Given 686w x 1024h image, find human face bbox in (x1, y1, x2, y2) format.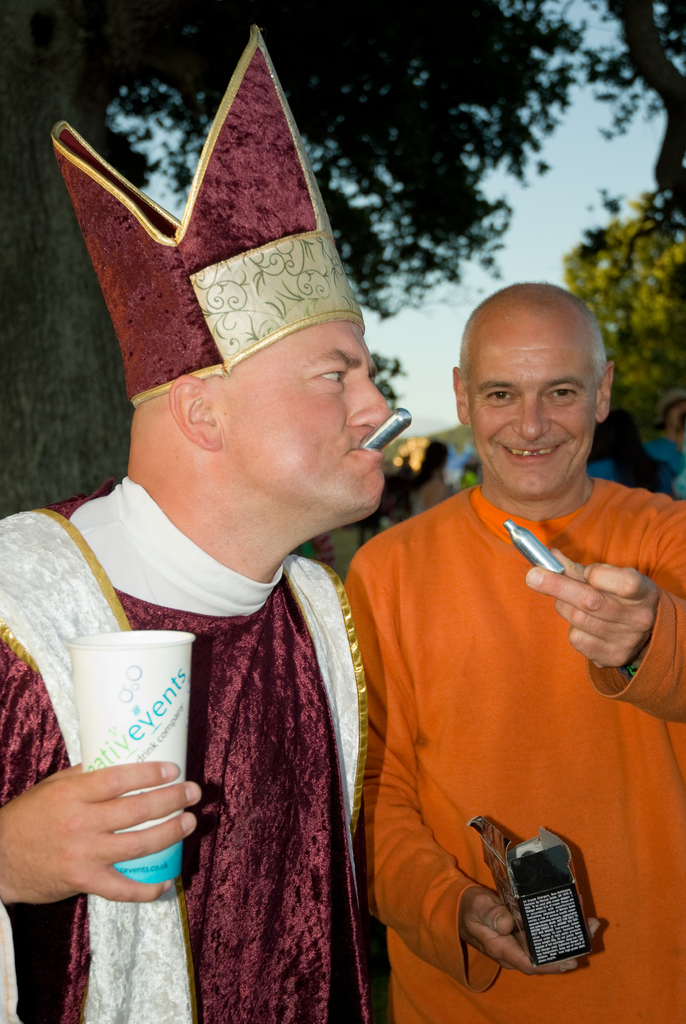
(459, 300, 594, 500).
